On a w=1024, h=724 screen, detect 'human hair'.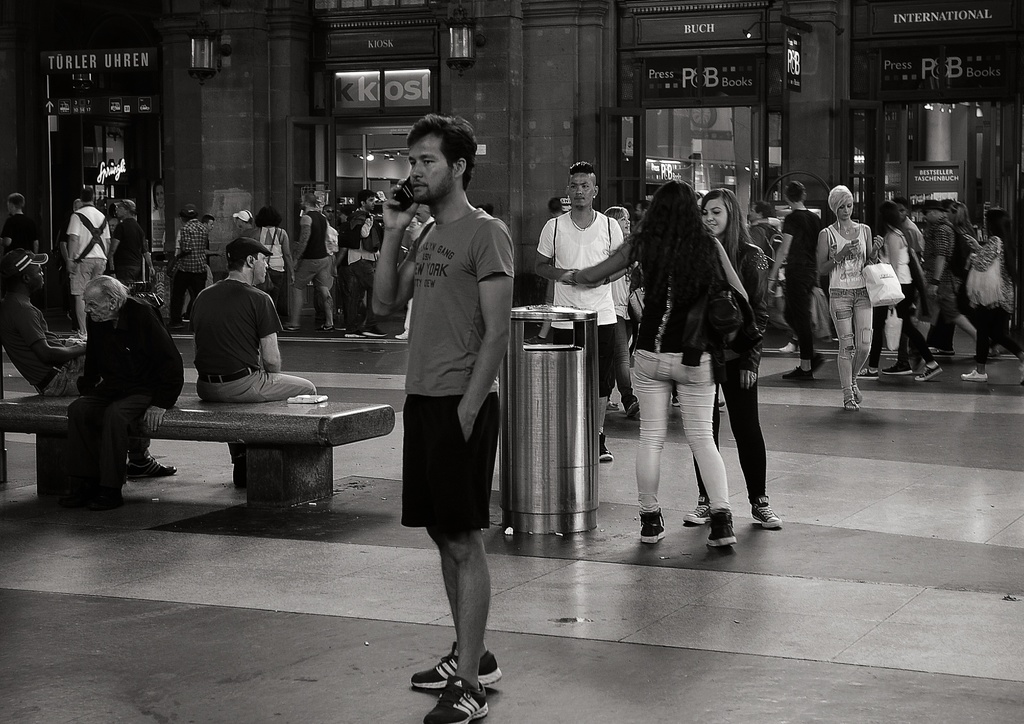
left=409, top=115, right=477, bottom=184.
